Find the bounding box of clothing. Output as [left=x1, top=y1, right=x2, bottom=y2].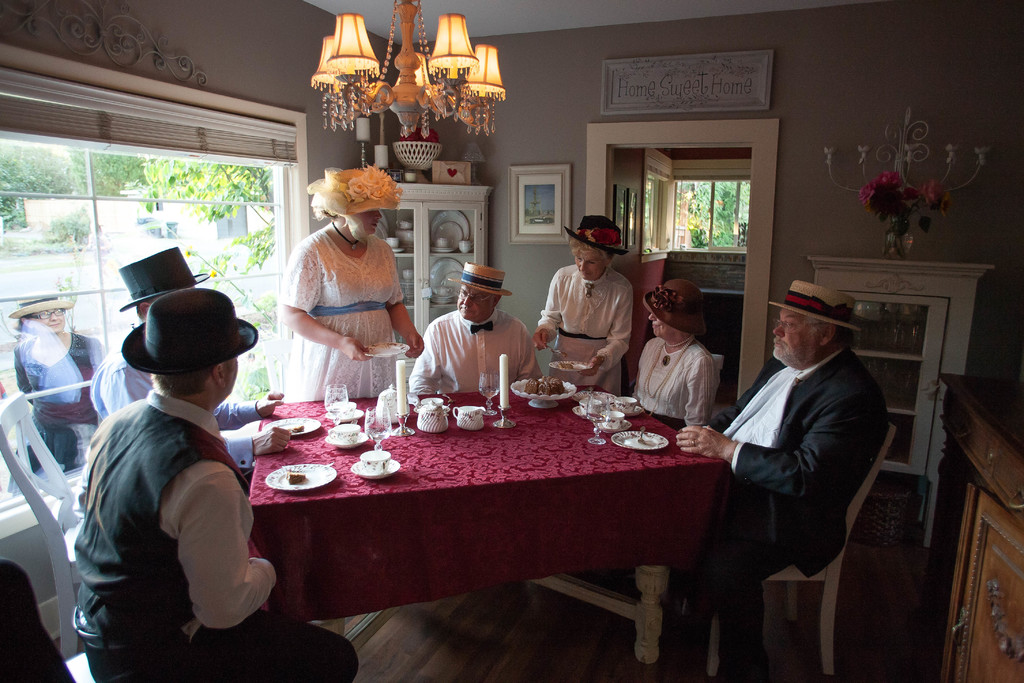
[left=419, top=309, right=538, bottom=388].
